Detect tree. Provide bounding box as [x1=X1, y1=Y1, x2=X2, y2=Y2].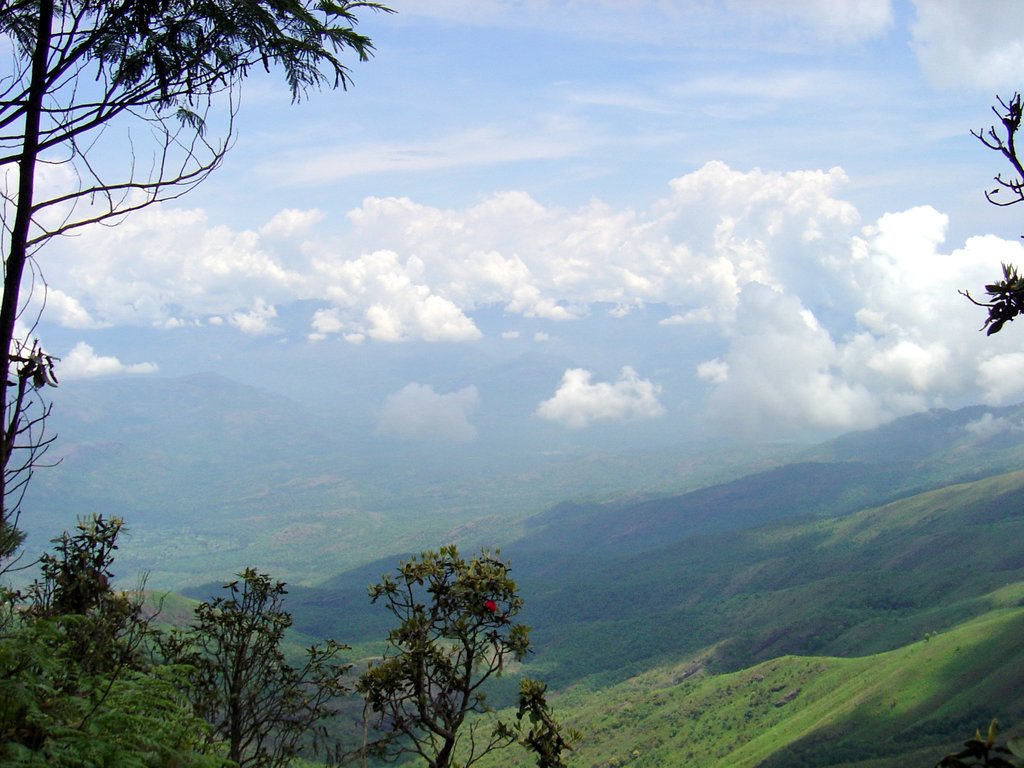
[x1=952, y1=86, x2=1023, y2=336].
